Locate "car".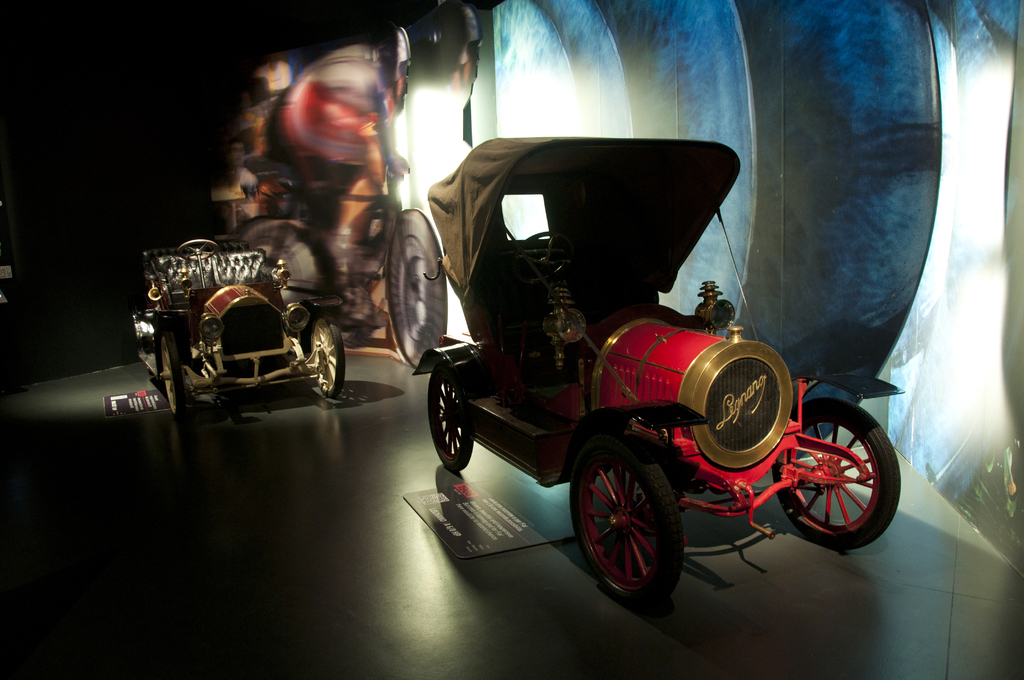
Bounding box: 131,239,346,416.
